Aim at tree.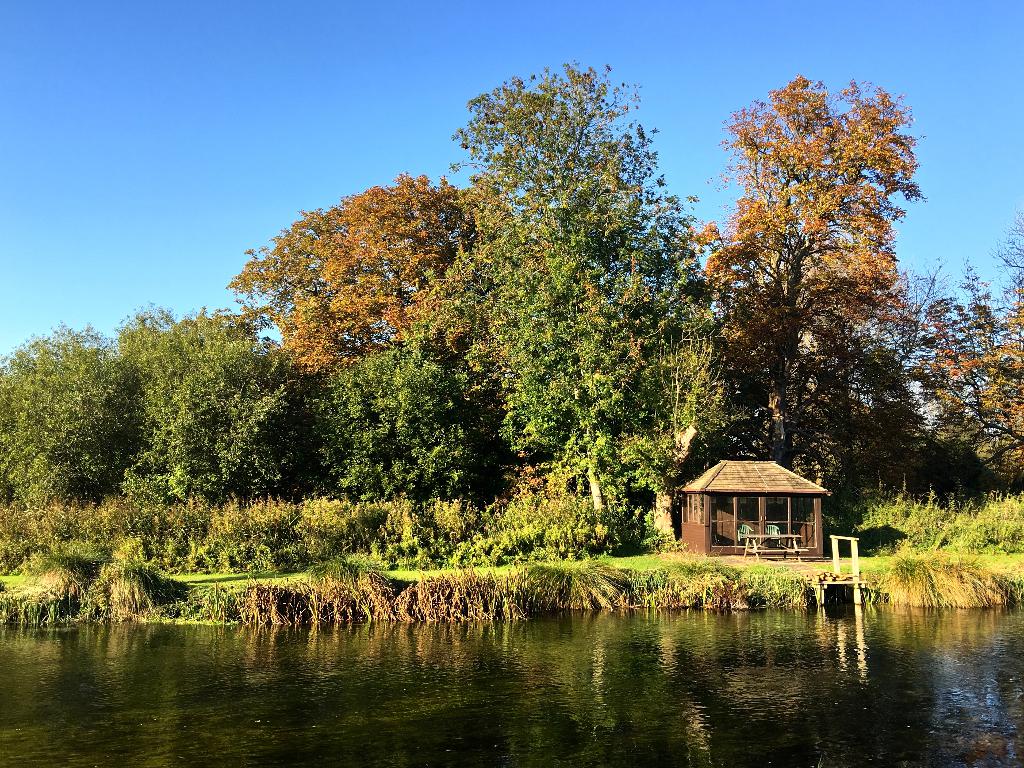
Aimed at (316,284,472,499).
